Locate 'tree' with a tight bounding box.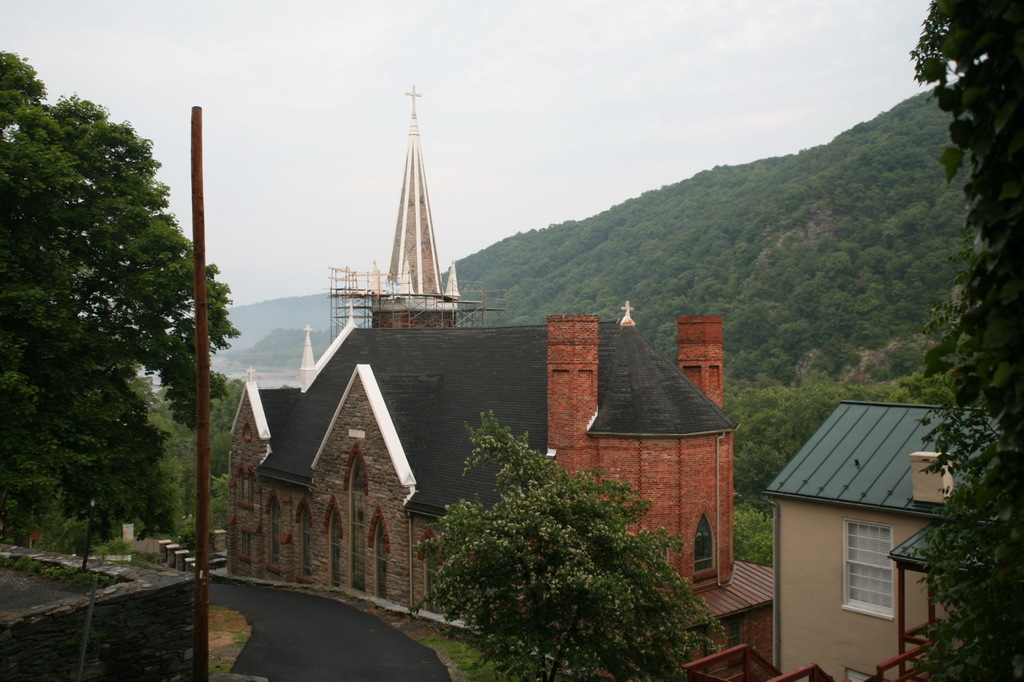
725/378/869/556.
